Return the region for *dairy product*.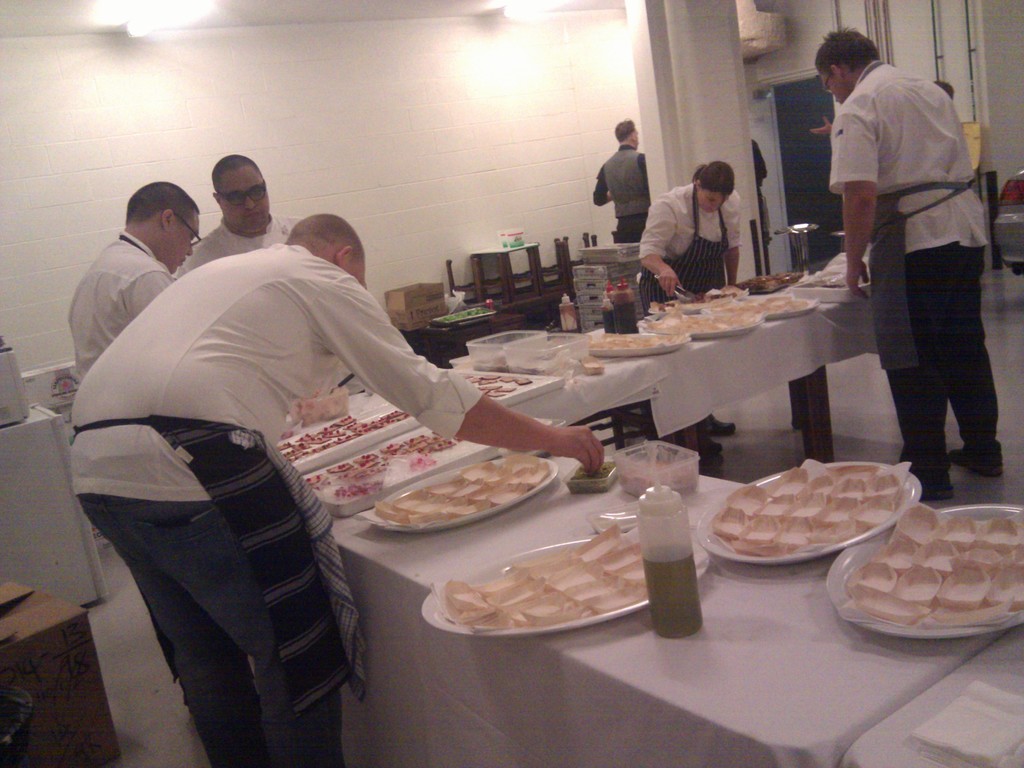
pyautogui.locateOnScreen(449, 528, 670, 644).
